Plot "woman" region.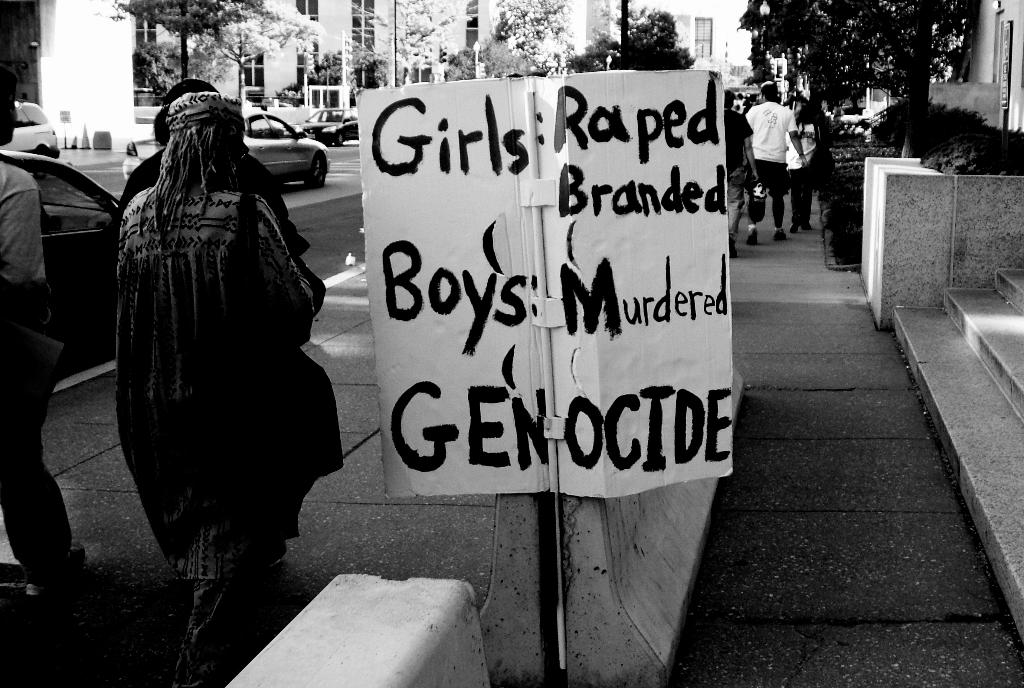
Plotted at box=[88, 78, 354, 668].
